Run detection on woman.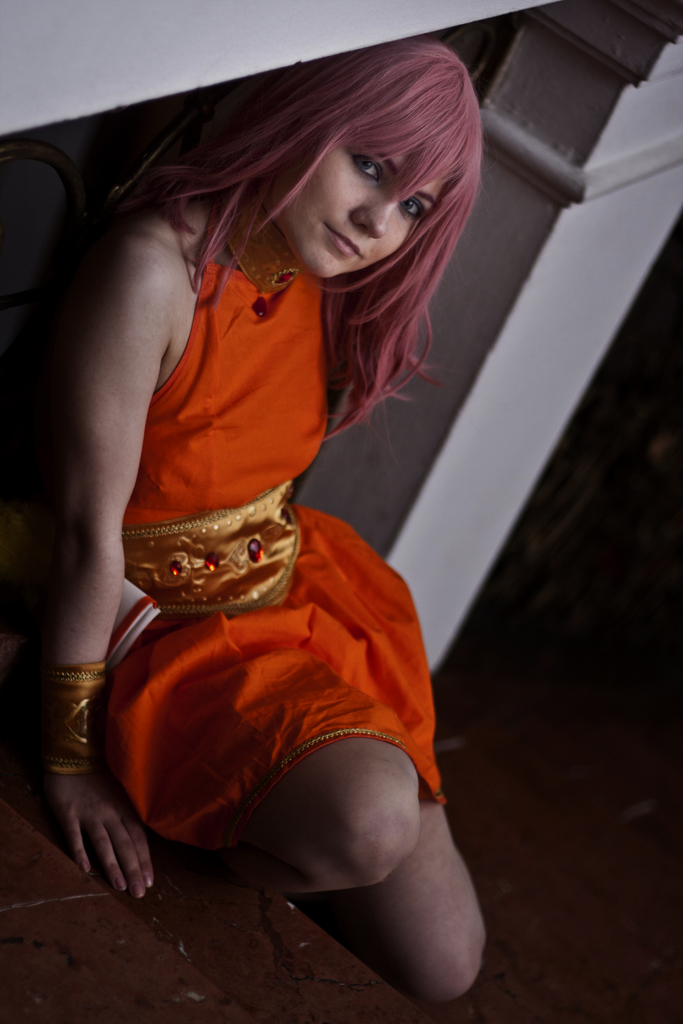
Result: bbox(47, 31, 491, 1006).
